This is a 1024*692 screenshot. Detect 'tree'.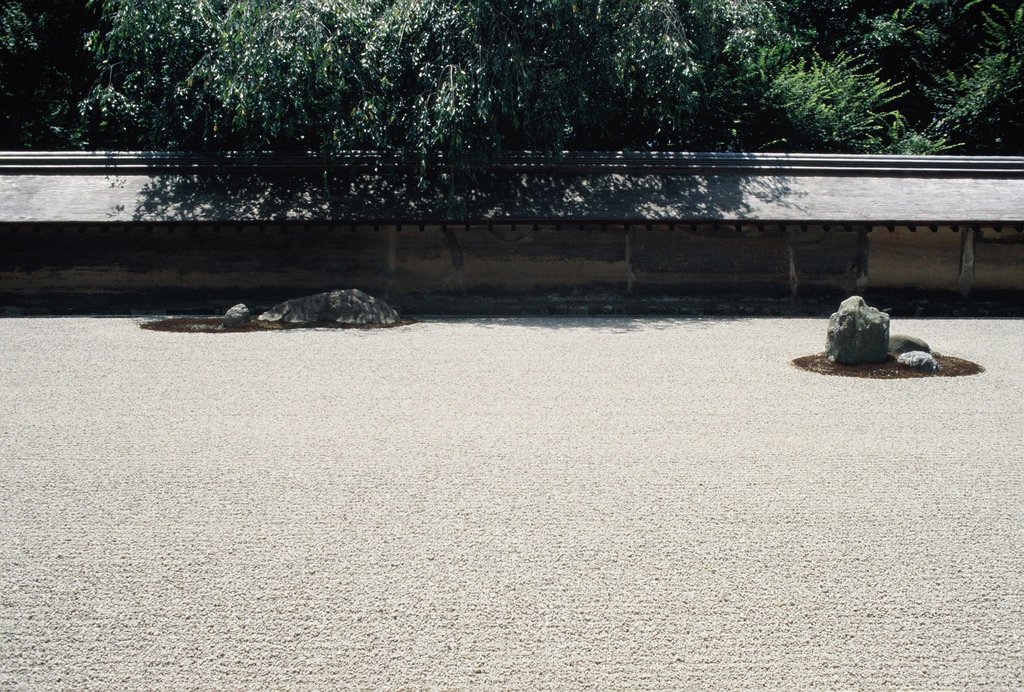
left=73, top=0, right=737, bottom=220.
